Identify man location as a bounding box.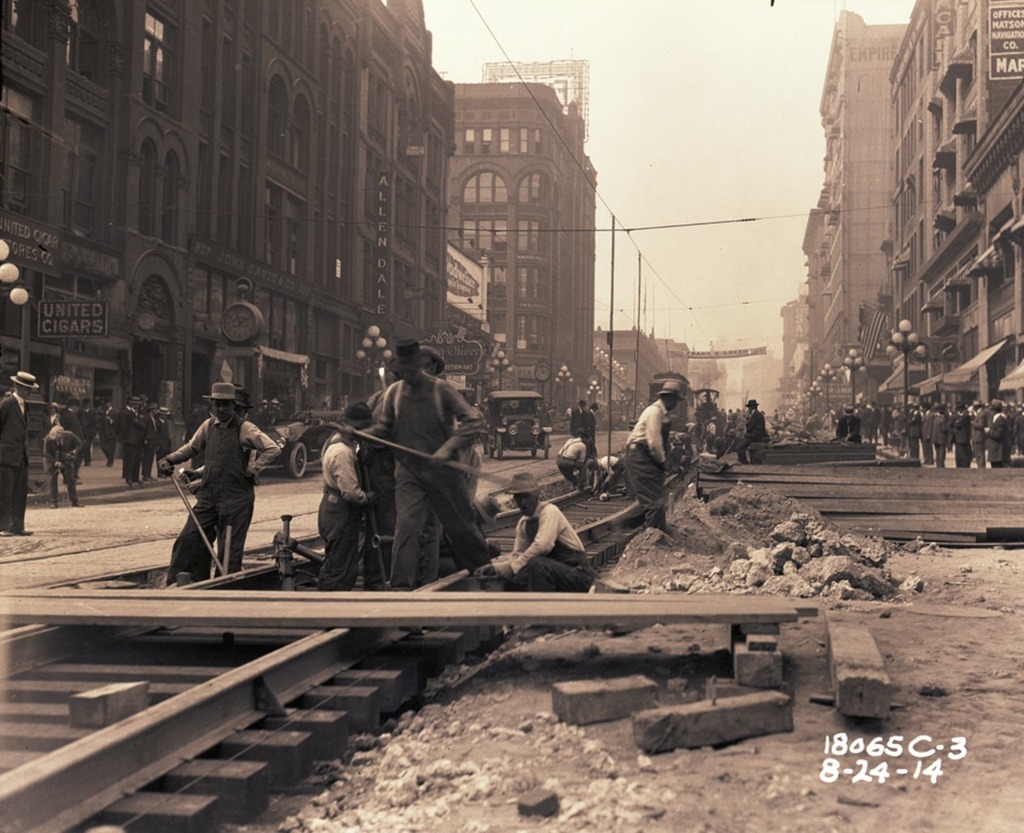
779, 411, 793, 428.
